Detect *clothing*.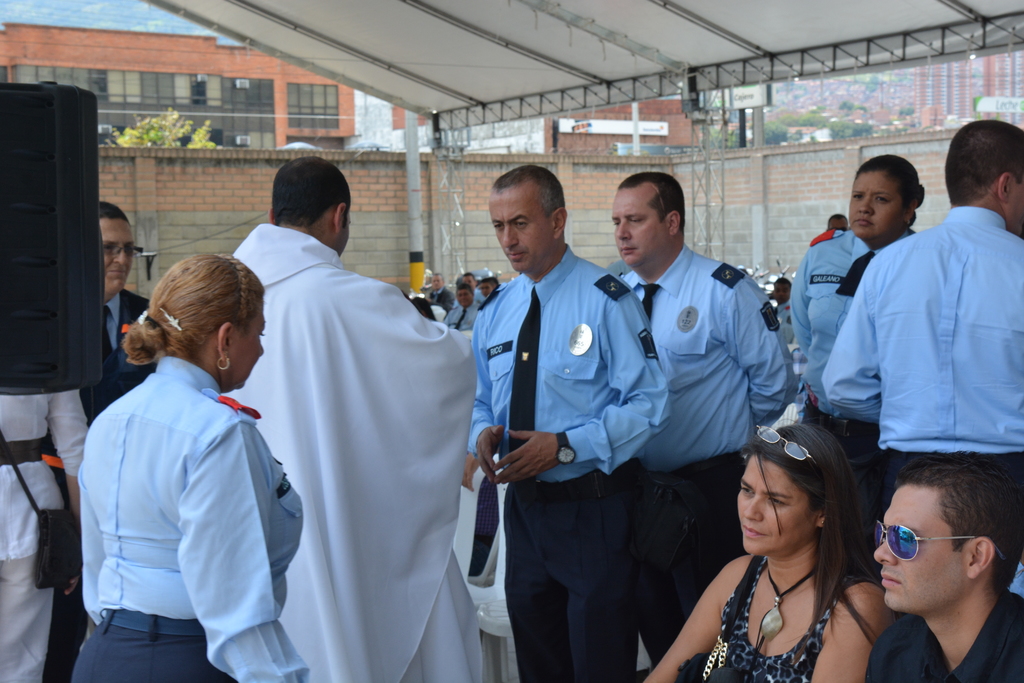
Detected at (470,244,672,682).
